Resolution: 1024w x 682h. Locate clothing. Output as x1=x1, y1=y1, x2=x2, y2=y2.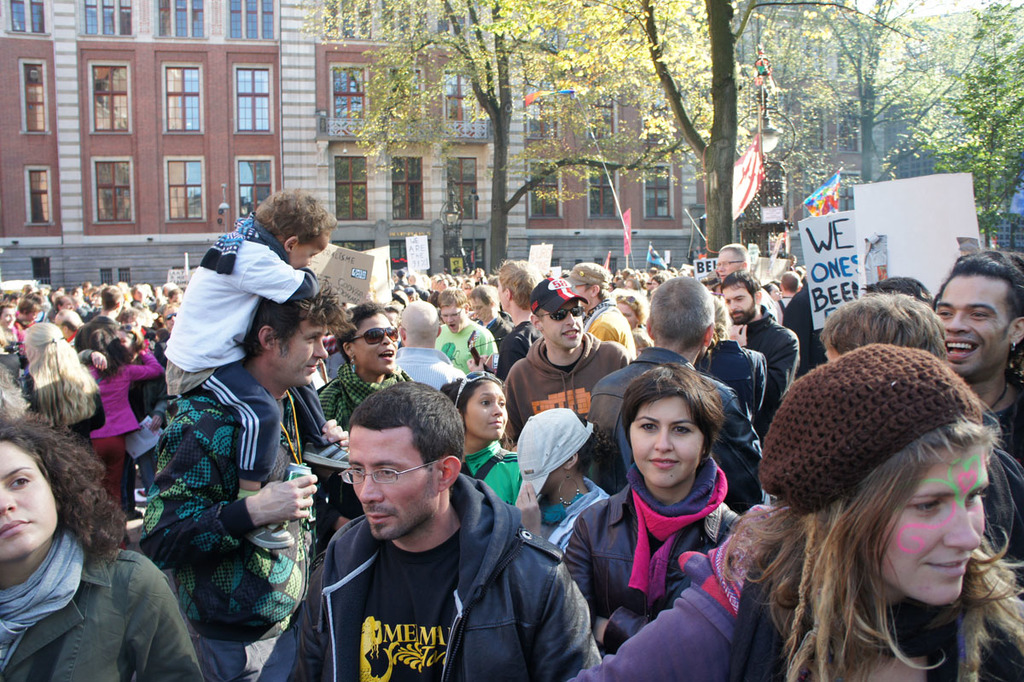
x1=473, y1=444, x2=532, y2=530.
